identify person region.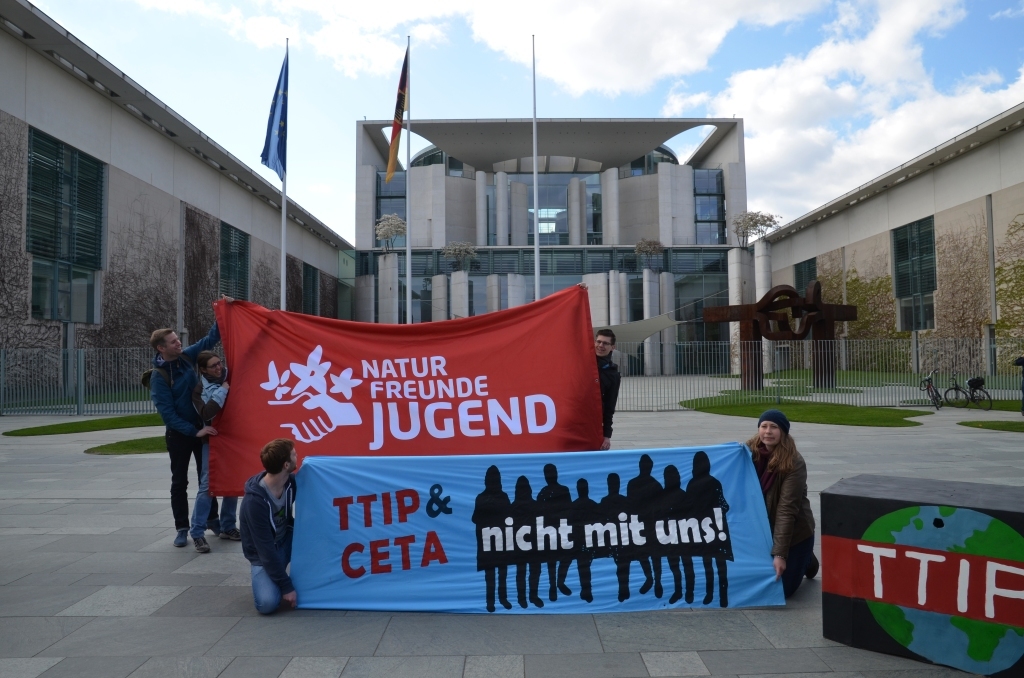
Region: box(658, 466, 696, 603).
